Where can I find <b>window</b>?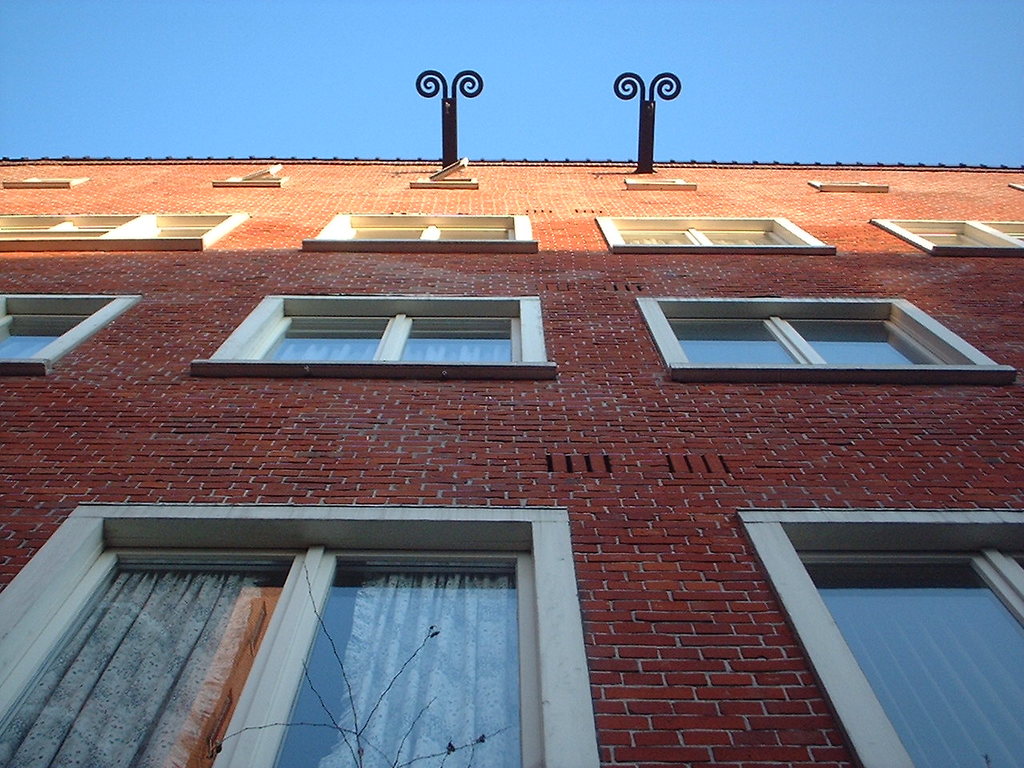
You can find it at [798, 170, 894, 194].
